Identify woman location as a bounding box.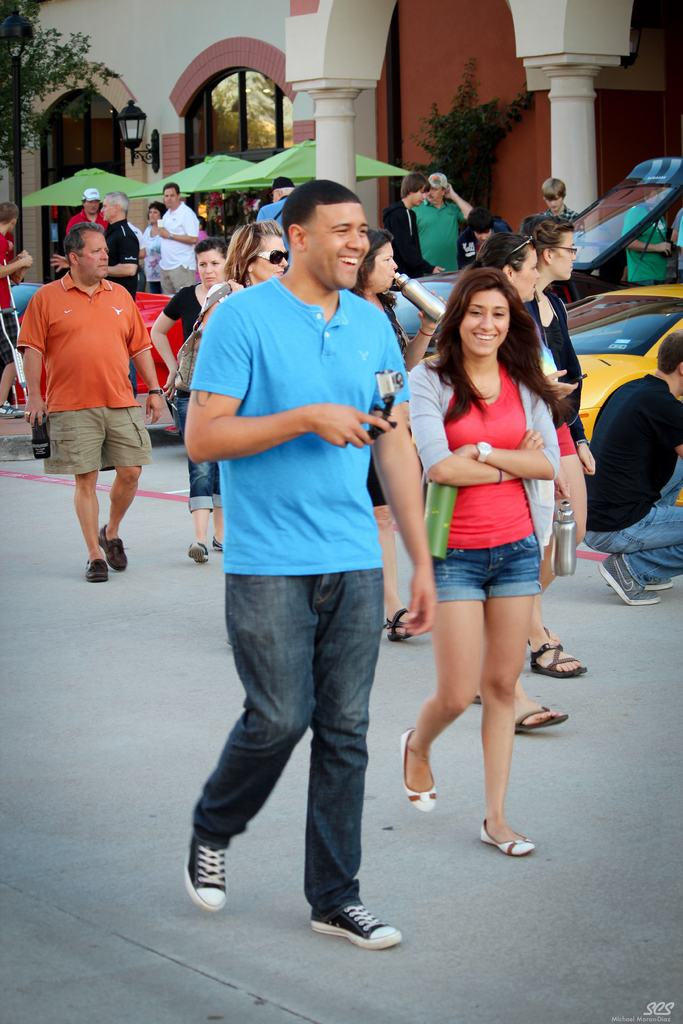
(191,212,292,324).
